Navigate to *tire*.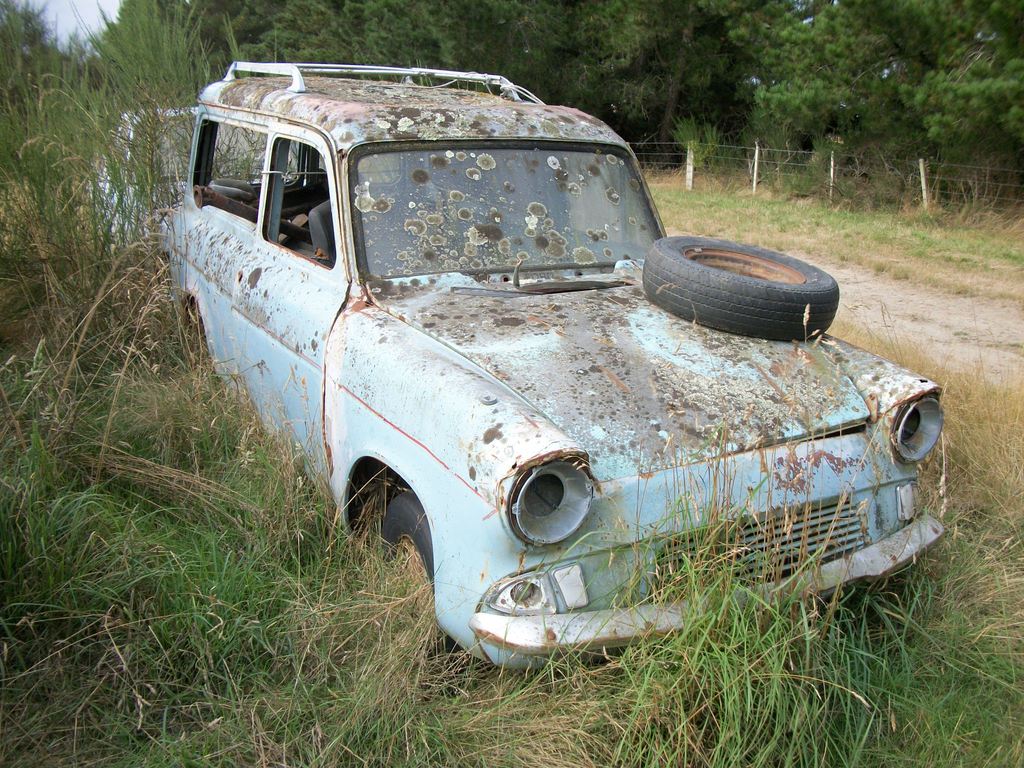
Navigation target: [383, 491, 465, 660].
